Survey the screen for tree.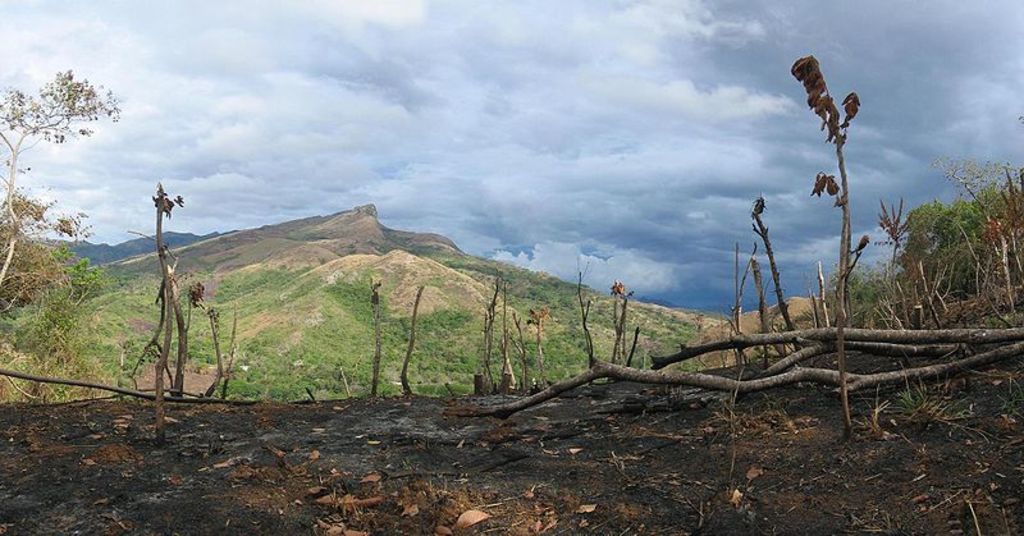
Survey found: left=0, top=69, right=127, bottom=306.
